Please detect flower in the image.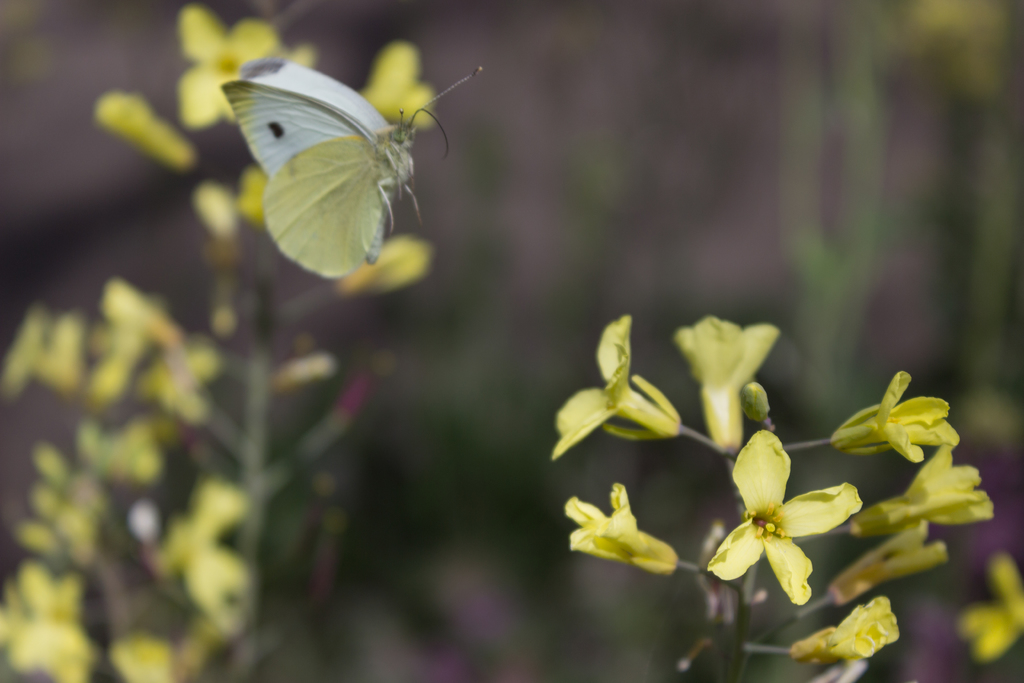
select_region(707, 428, 860, 602).
